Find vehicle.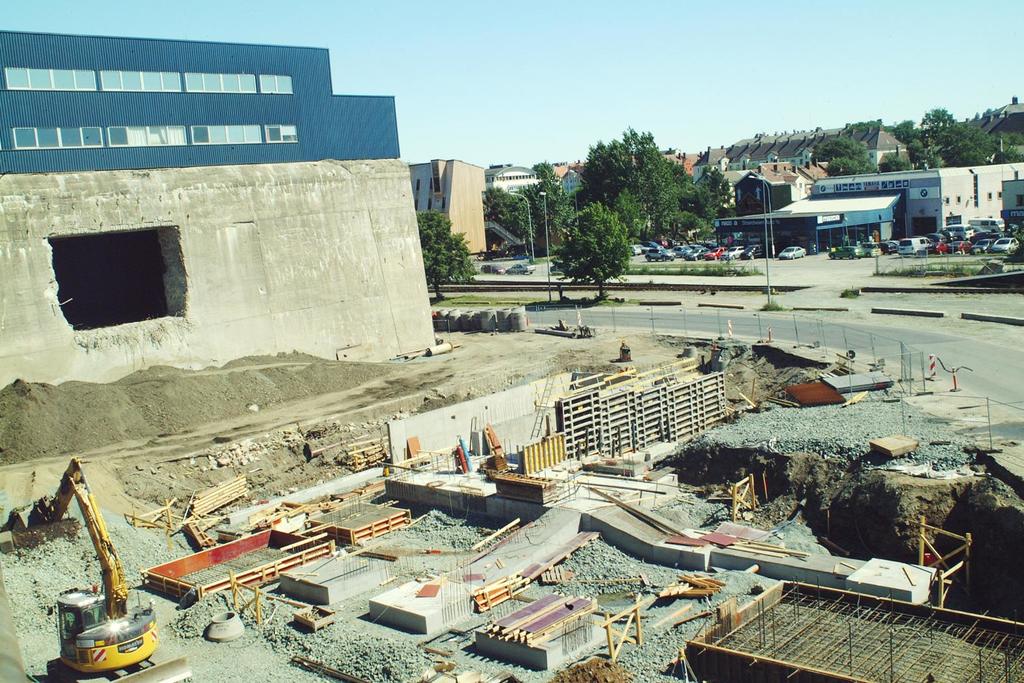
(x1=975, y1=232, x2=1008, y2=238).
